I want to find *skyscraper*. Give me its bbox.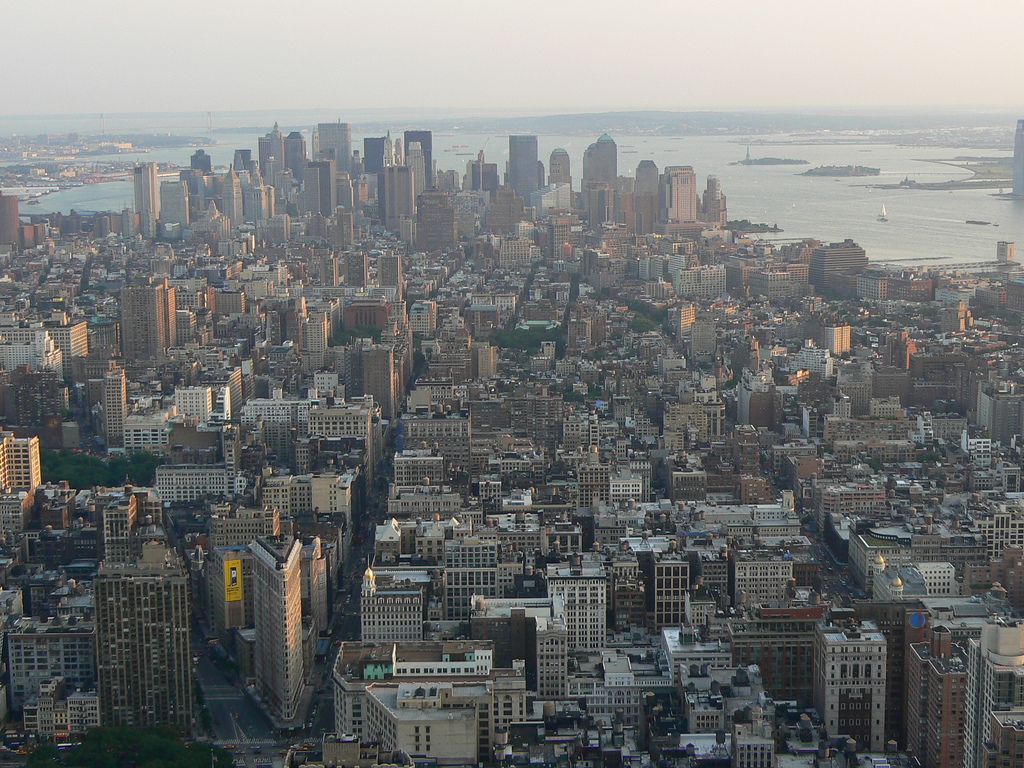
{"left": 544, "top": 559, "right": 607, "bottom": 648}.
